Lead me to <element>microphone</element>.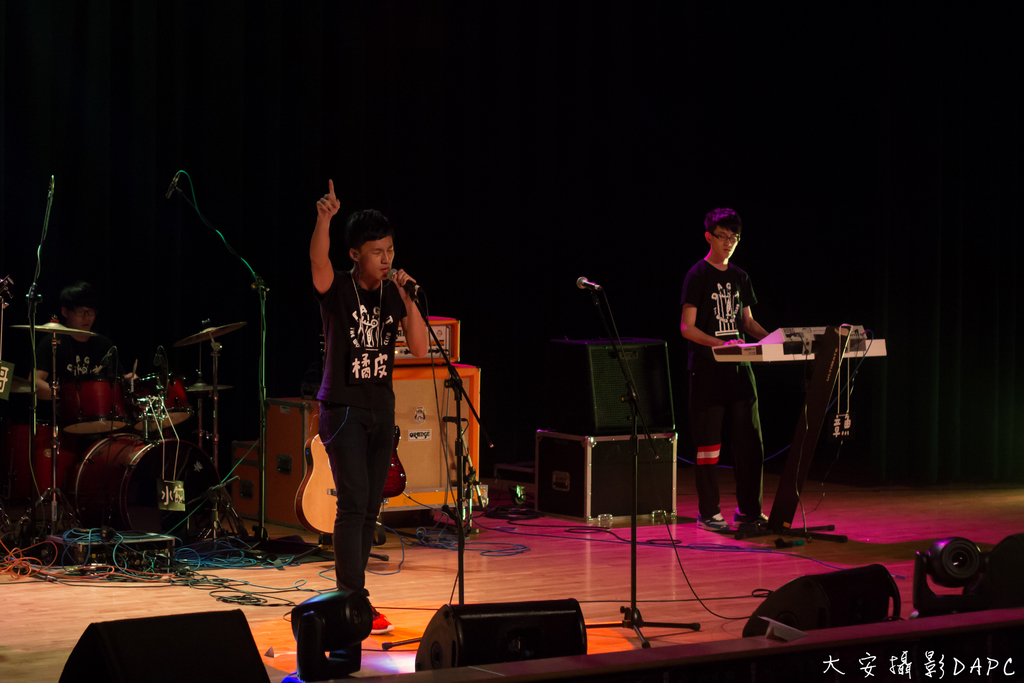
Lead to (x1=580, y1=276, x2=601, y2=290).
